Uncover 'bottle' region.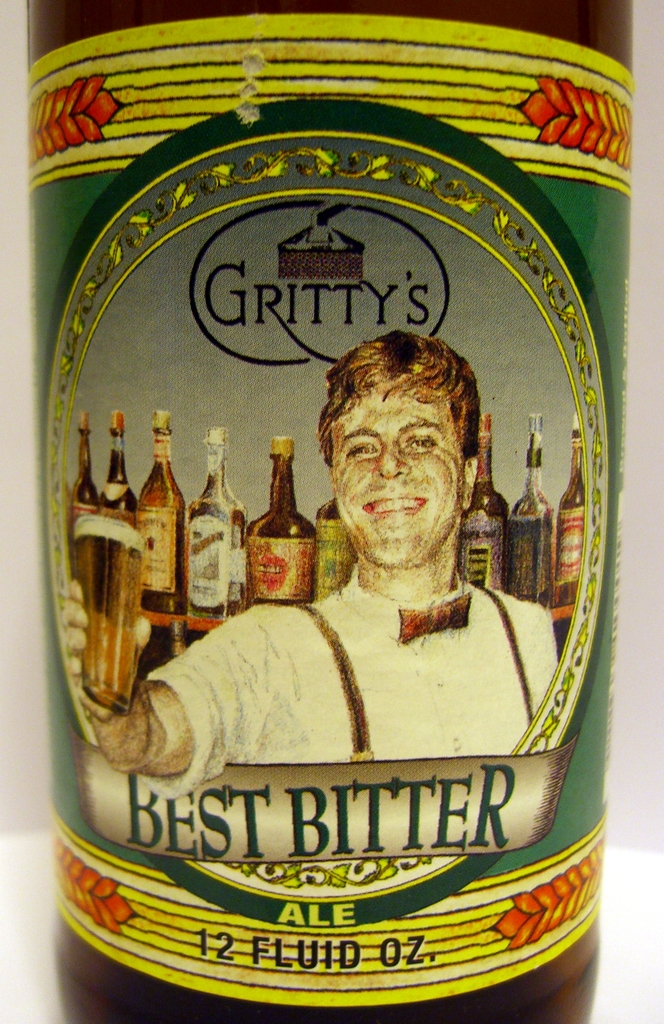
Uncovered: (103,412,143,619).
